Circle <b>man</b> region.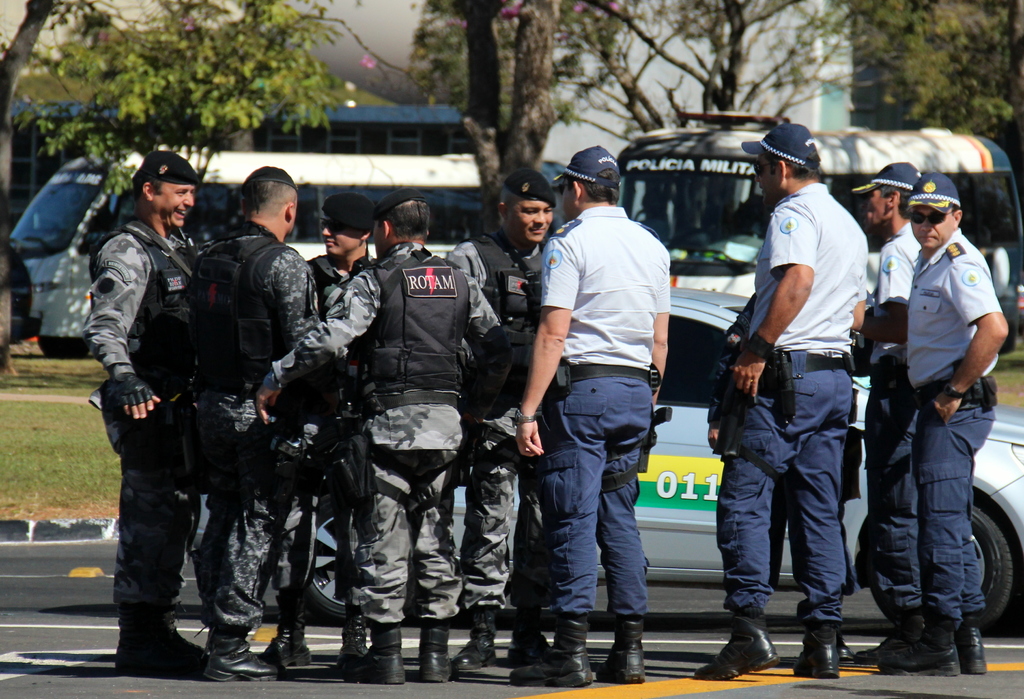
Region: {"x1": 285, "y1": 191, "x2": 380, "y2": 672}.
